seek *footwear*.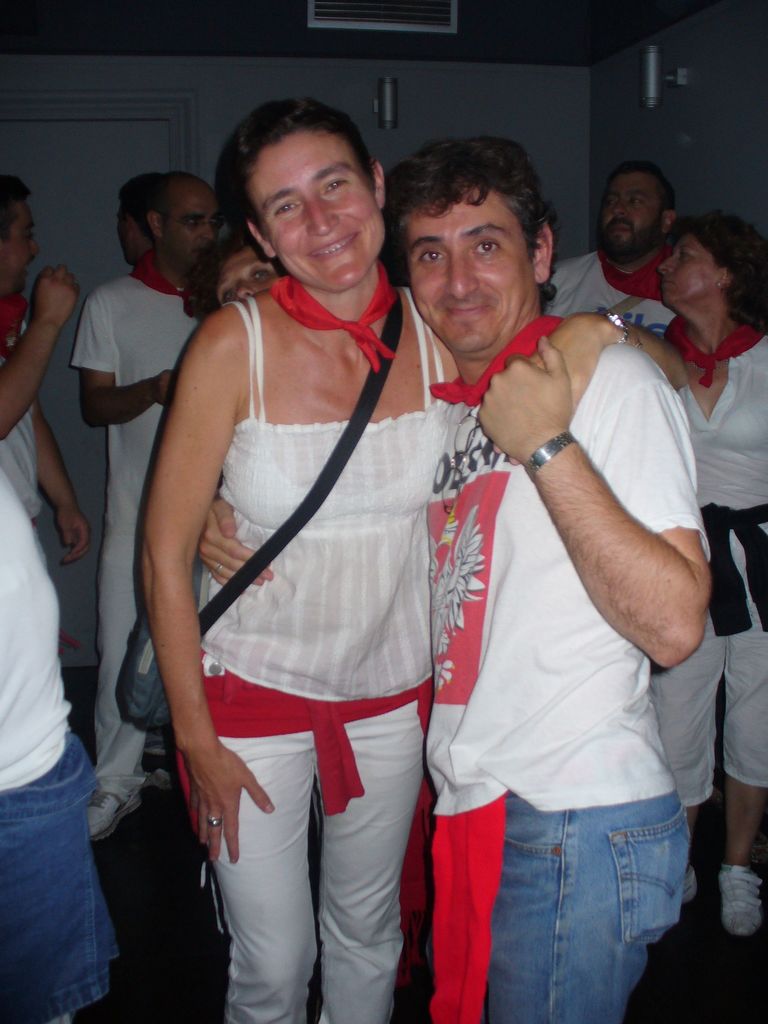
[84,781,137,844].
